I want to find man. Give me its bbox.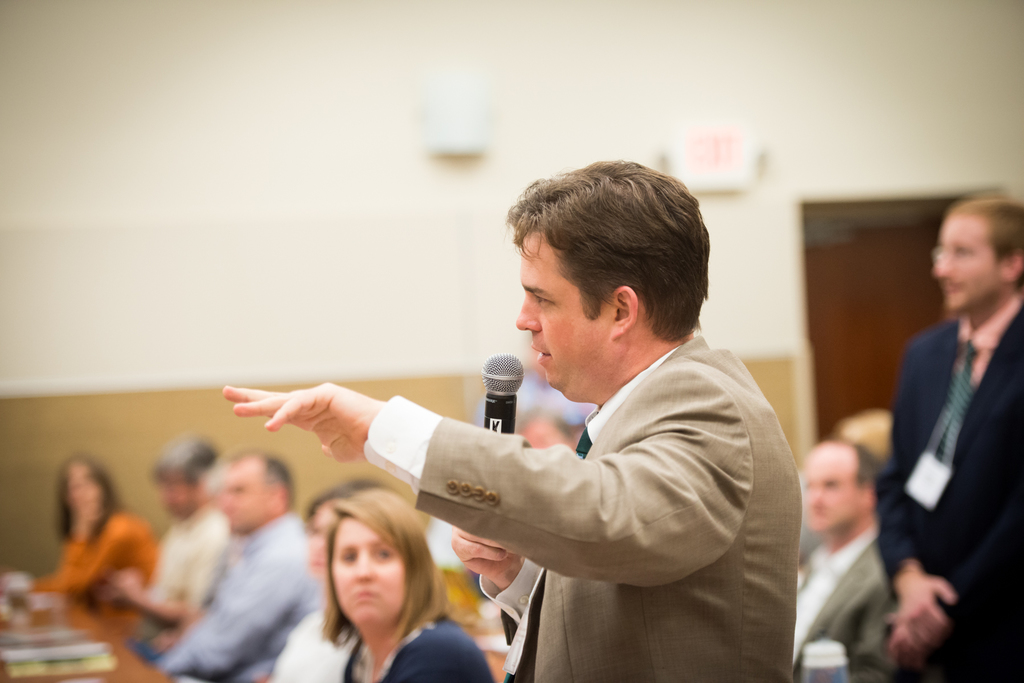
[862,198,1023,682].
